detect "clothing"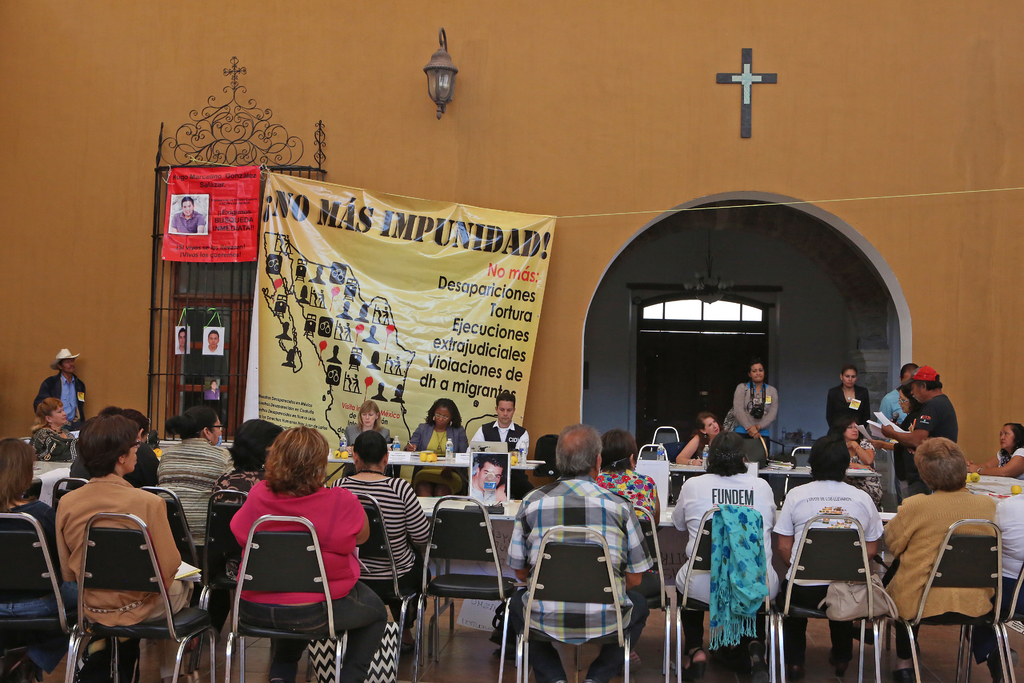
338 474 445 612
